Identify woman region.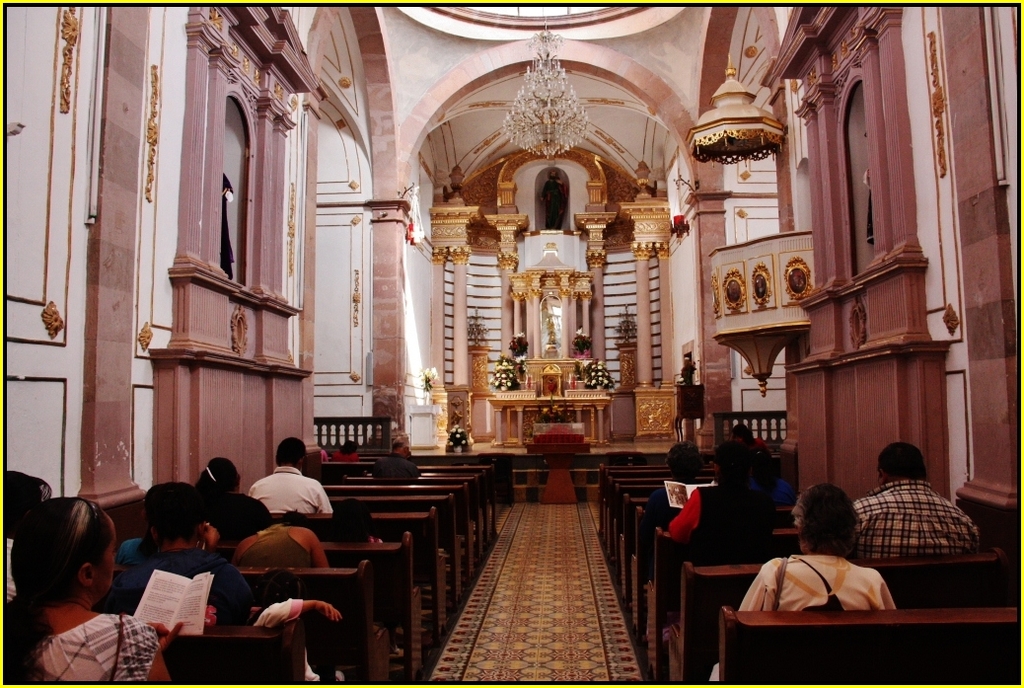
Region: crop(739, 480, 904, 627).
